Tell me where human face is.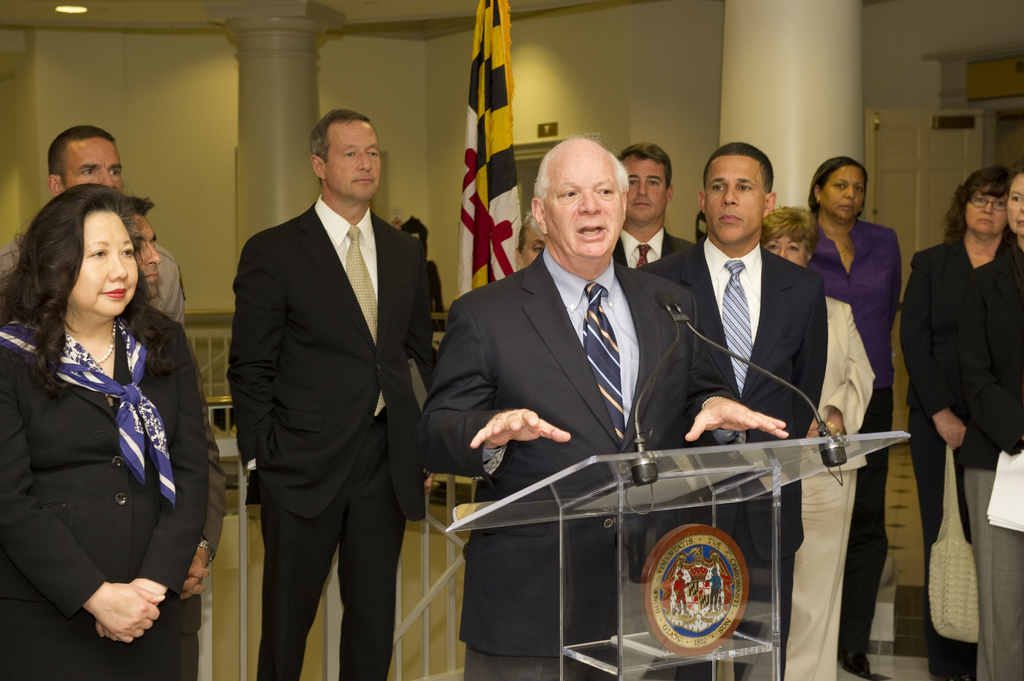
human face is at crop(627, 156, 664, 220).
